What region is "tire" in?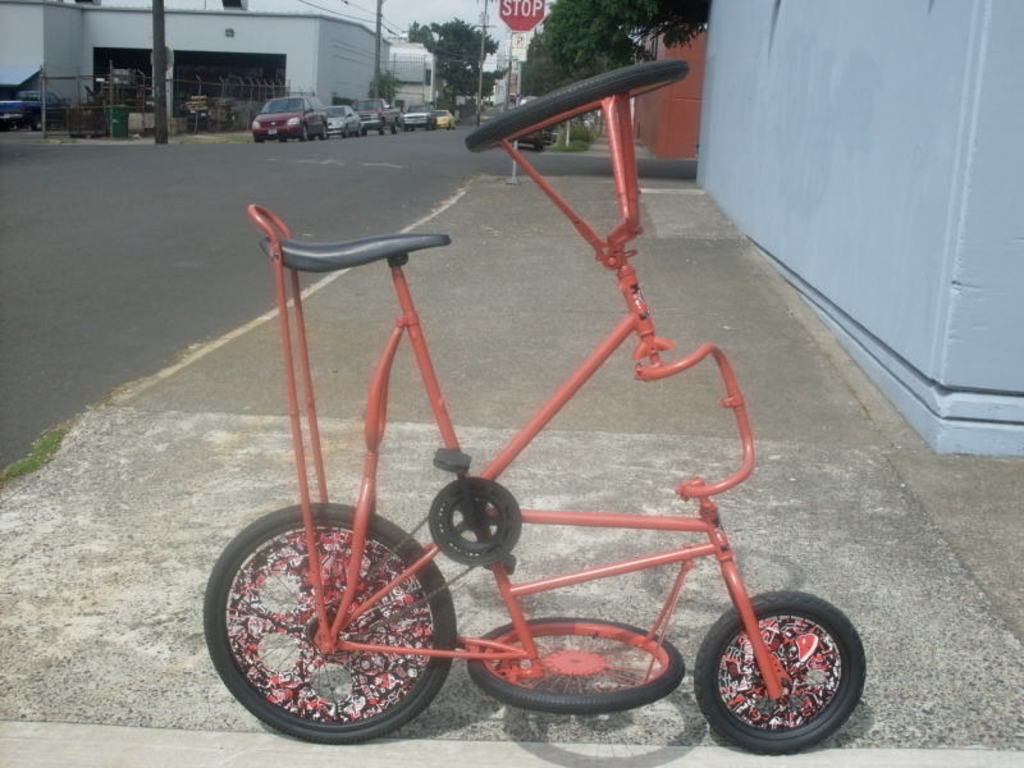
31 113 46 133.
